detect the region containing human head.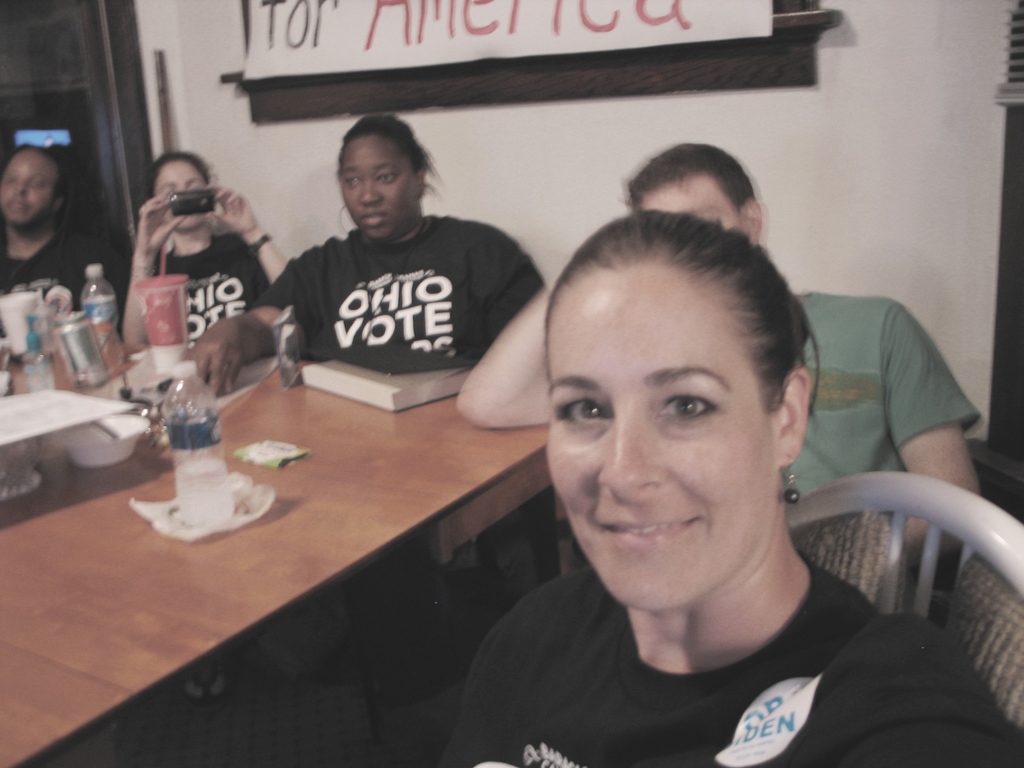
bbox(0, 140, 63, 238).
